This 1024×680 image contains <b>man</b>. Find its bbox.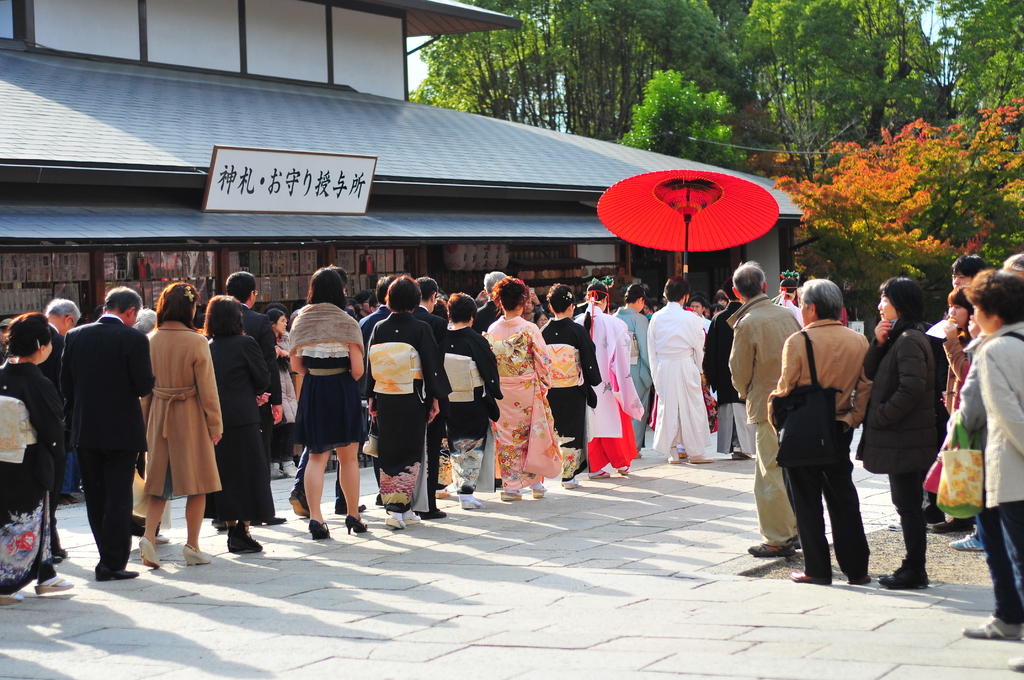
[left=40, top=294, right=83, bottom=559].
